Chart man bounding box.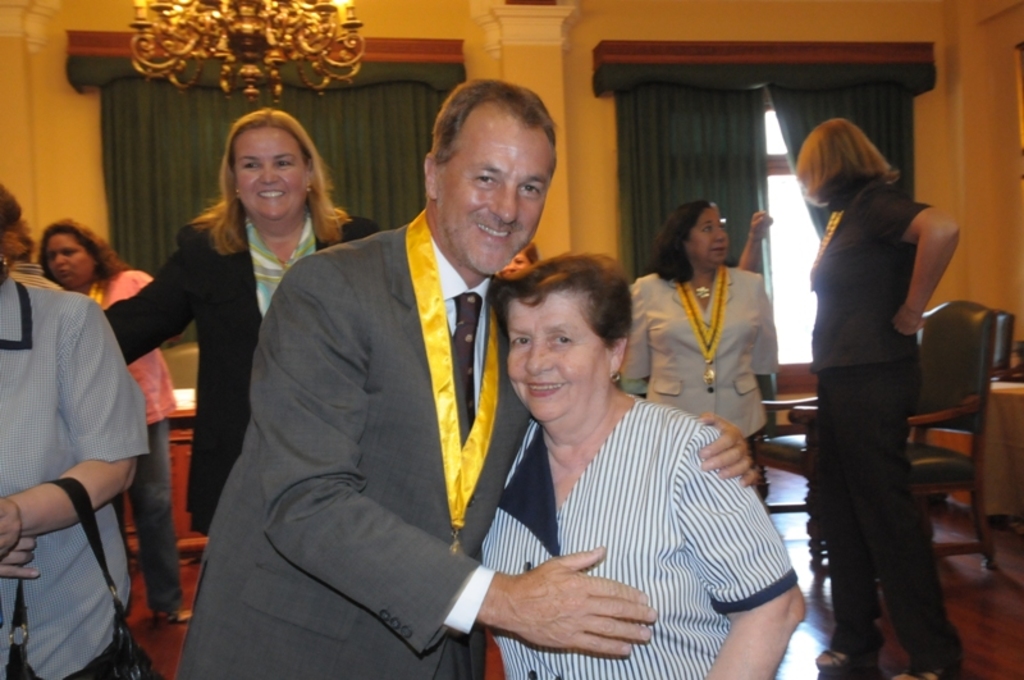
Charted: bbox(163, 77, 573, 679).
